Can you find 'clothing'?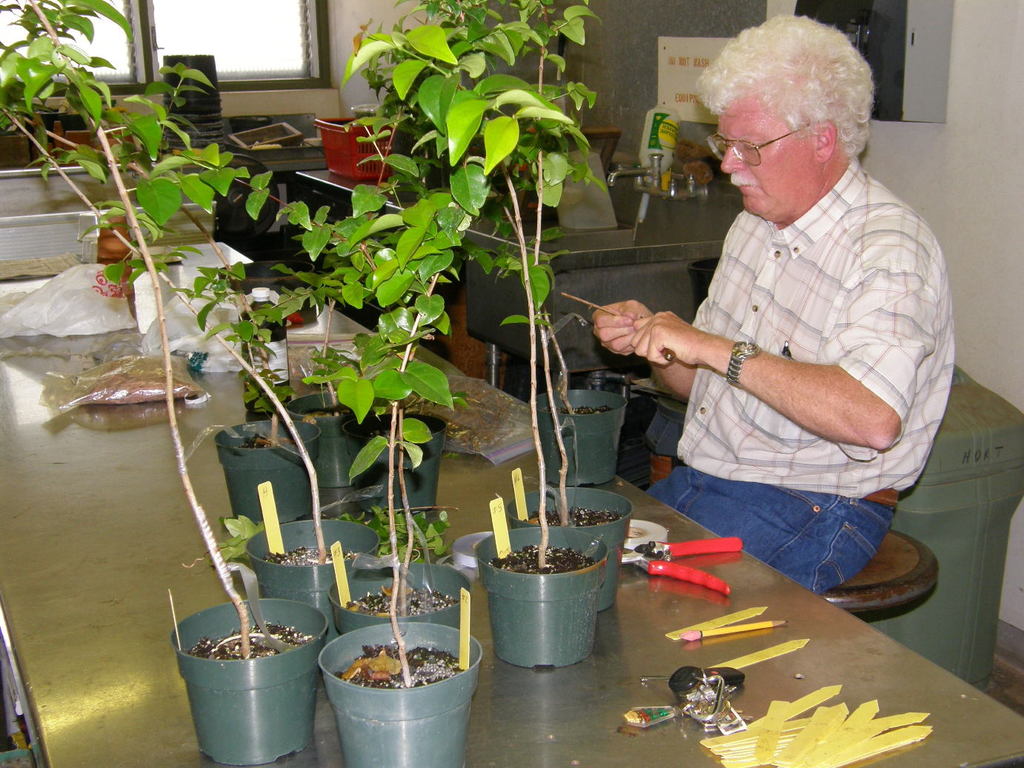
Yes, bounding box: x1=641, y1=163, x2=969, y2=595.
